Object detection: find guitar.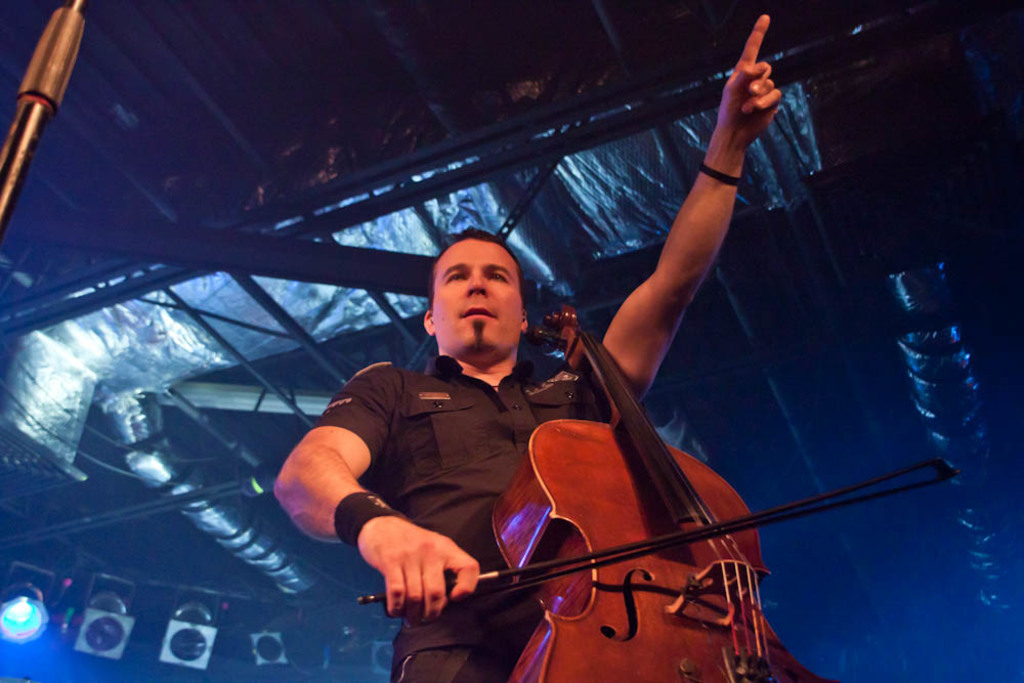
(left=467, top=265, right=821, bottom=646).
